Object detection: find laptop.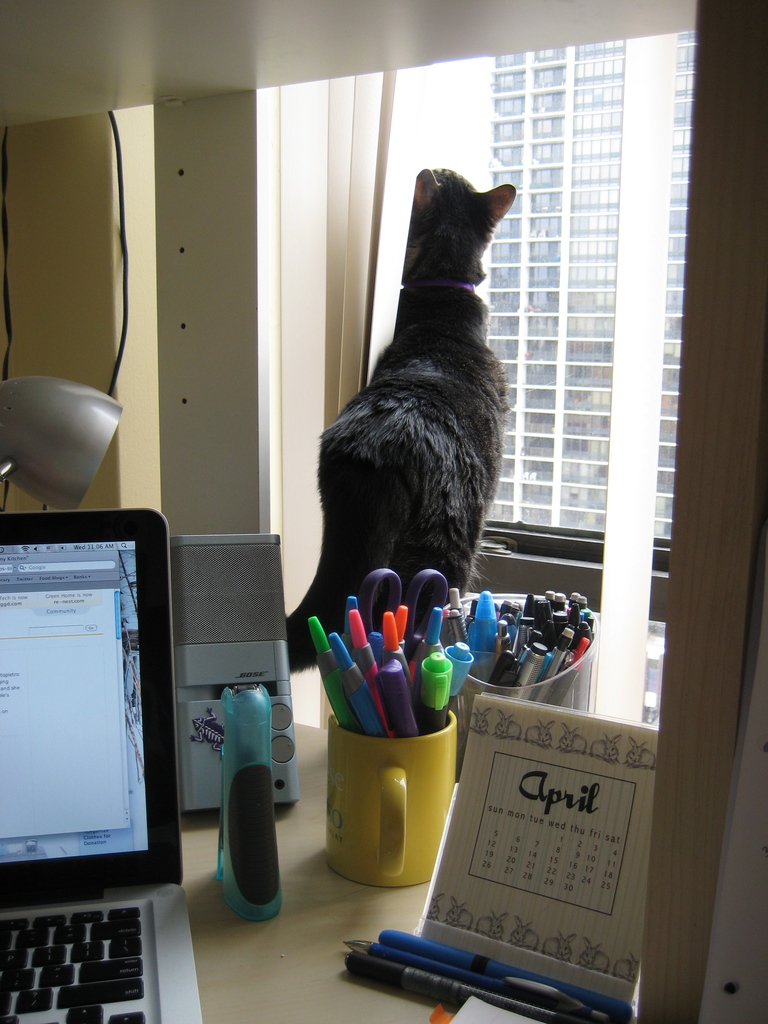
(0, 494, 186, 995).
